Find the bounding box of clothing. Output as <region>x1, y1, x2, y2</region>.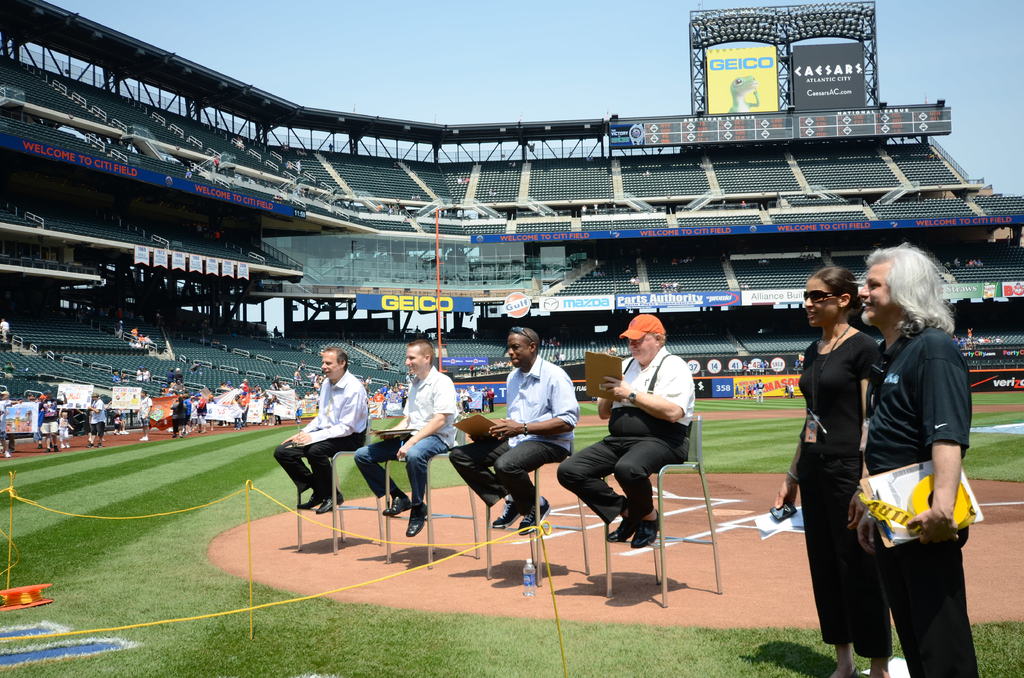
<region>90, 399, 110, 433</region>.
